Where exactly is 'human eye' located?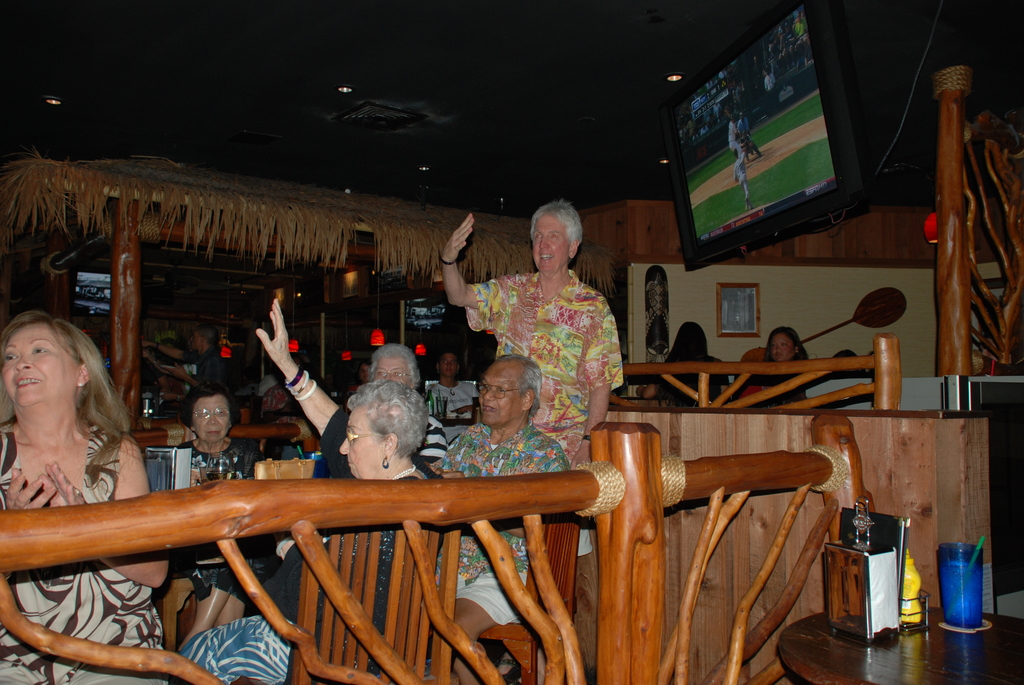
Its bounding box is crop(199, 409, 209, 416).
